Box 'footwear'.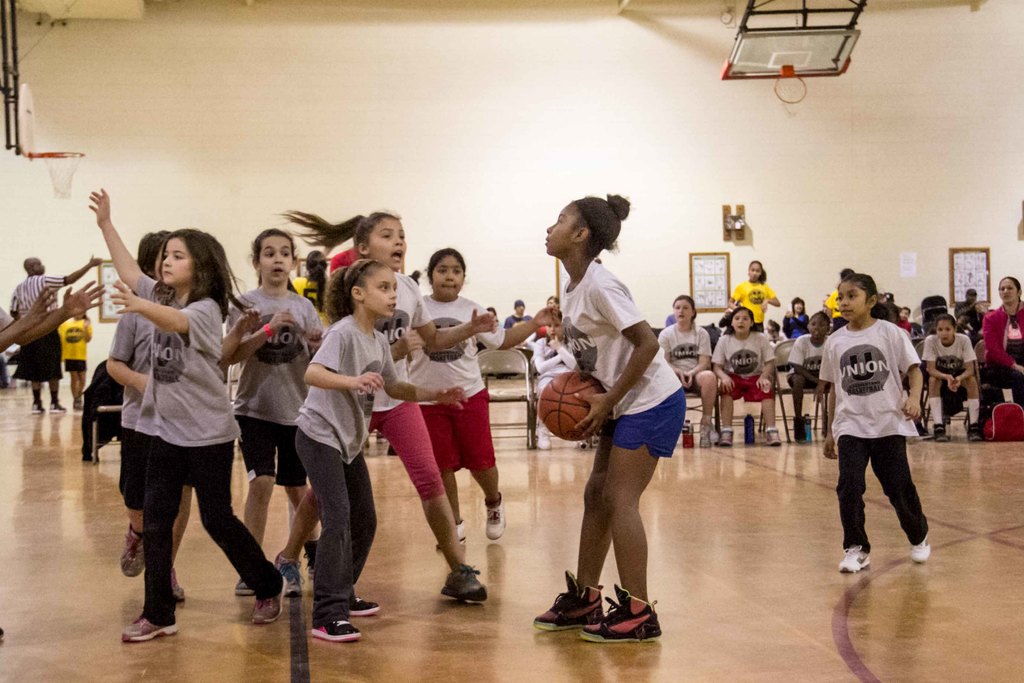
x1=435, y1=516, x2=467, y2=550.
